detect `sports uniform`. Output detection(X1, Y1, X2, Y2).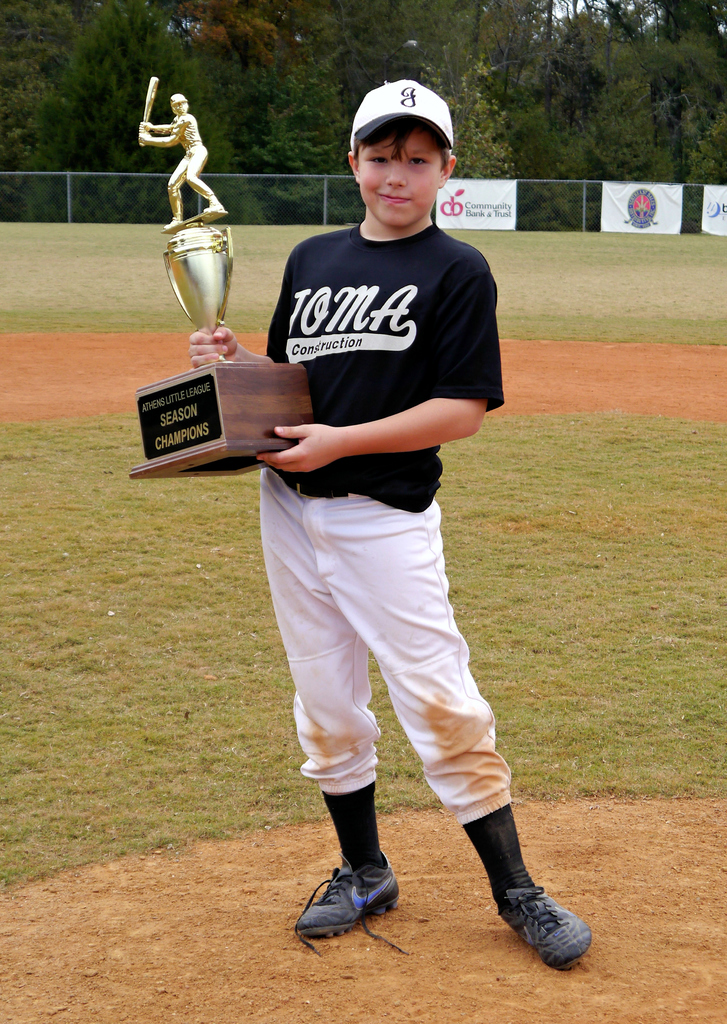
detection(259, 82, 596, 967).
